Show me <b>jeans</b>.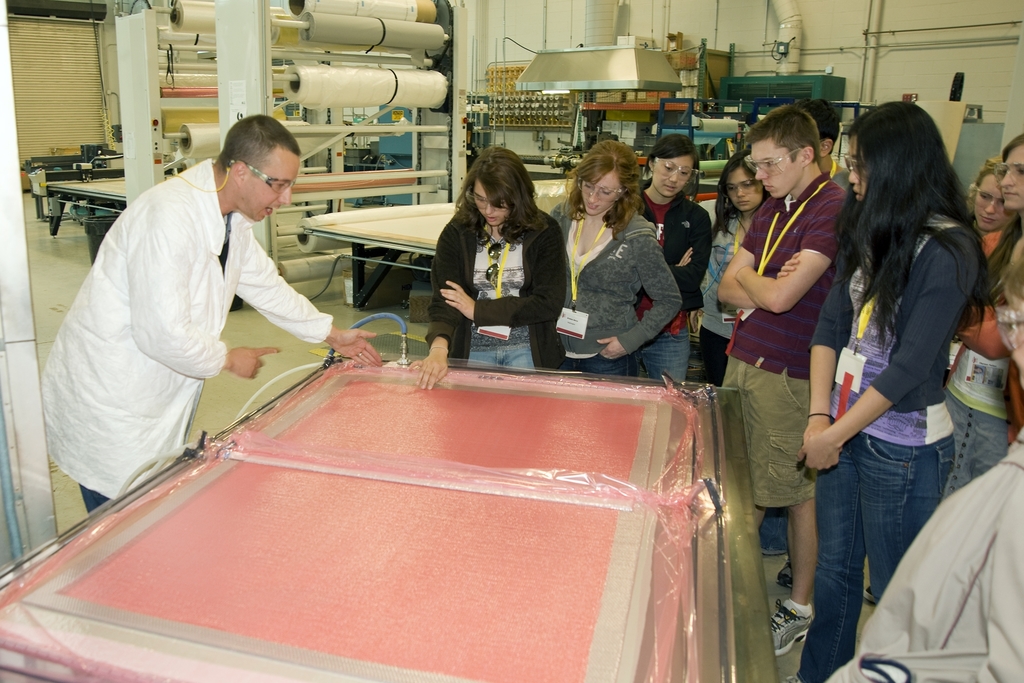
<b>jeans</b> is here: Rect(631, 325, 689, 386).
